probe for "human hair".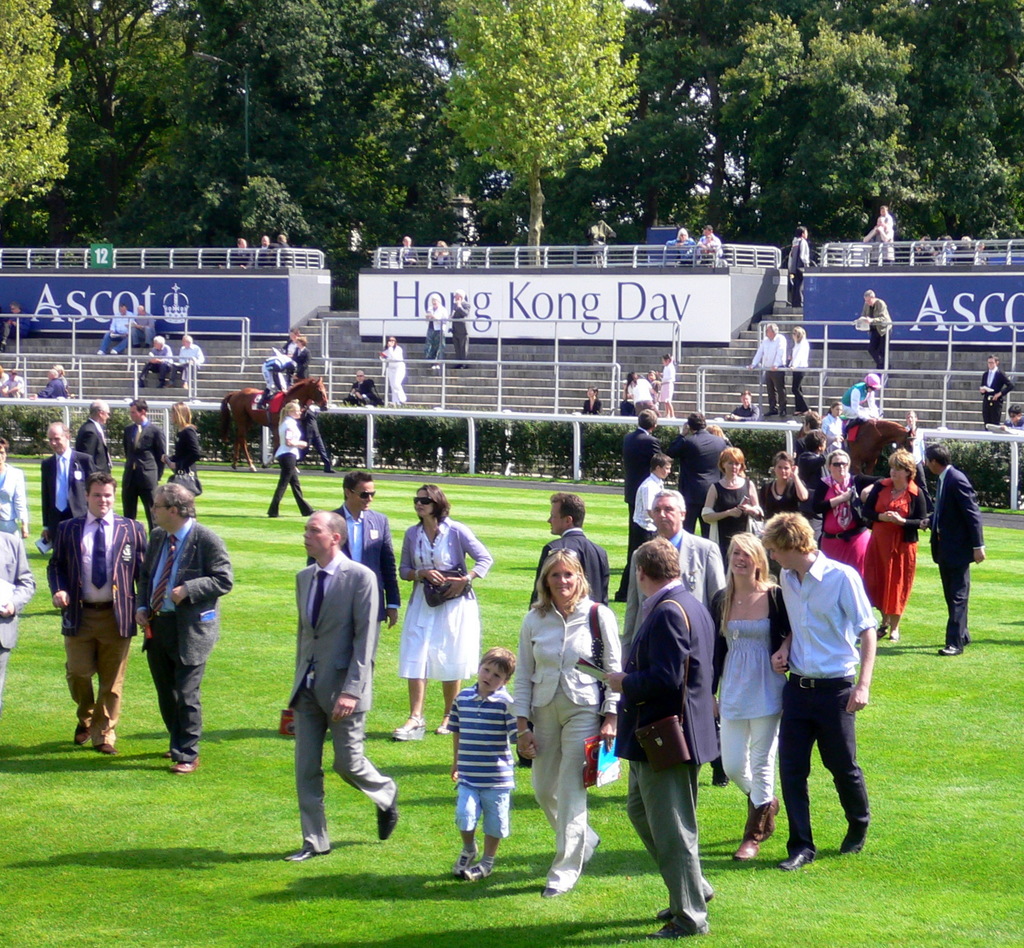
Probe result: 662:354:672:363.
